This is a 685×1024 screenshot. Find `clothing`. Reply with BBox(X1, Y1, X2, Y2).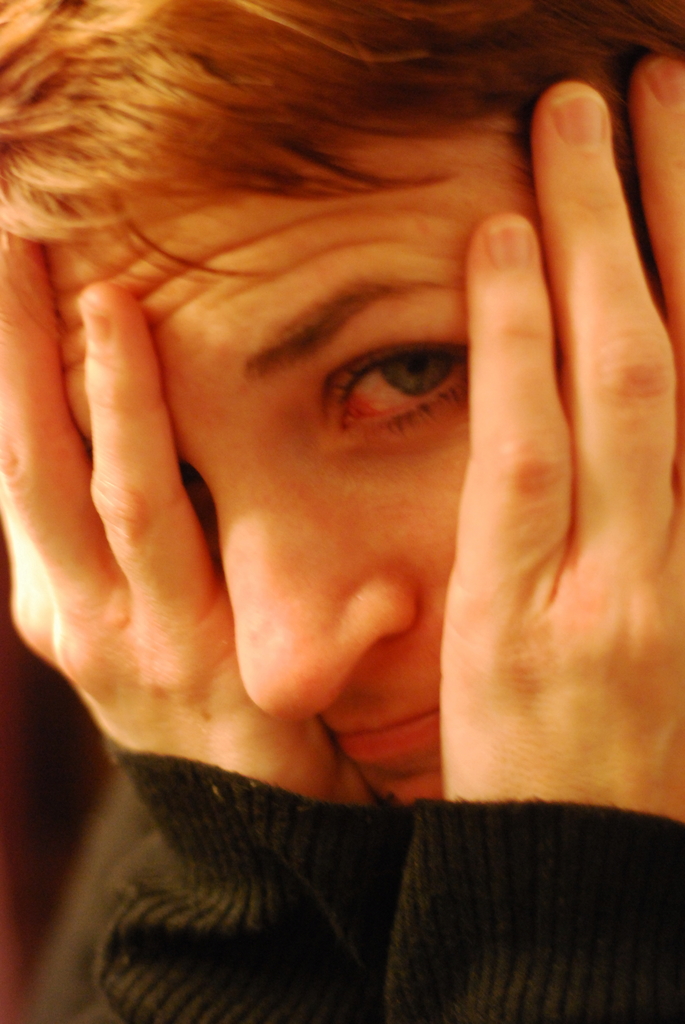
BBox(17, 716, 665, 1017).
